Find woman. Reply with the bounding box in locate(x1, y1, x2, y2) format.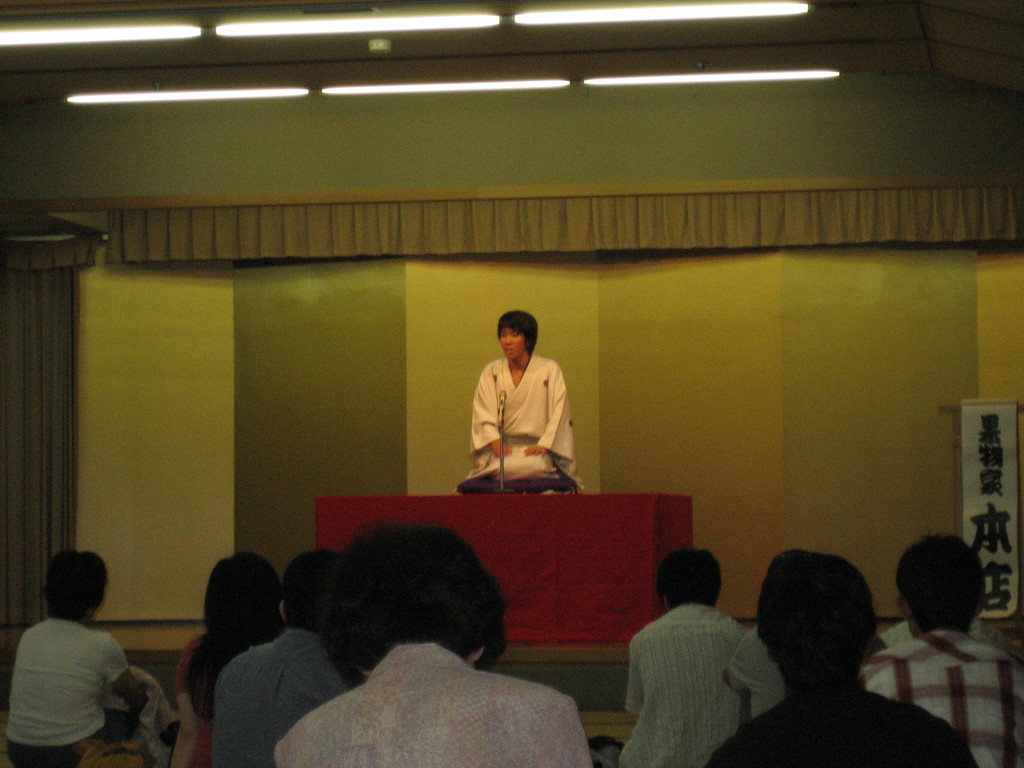
locate(163, 551, 283, 767).
